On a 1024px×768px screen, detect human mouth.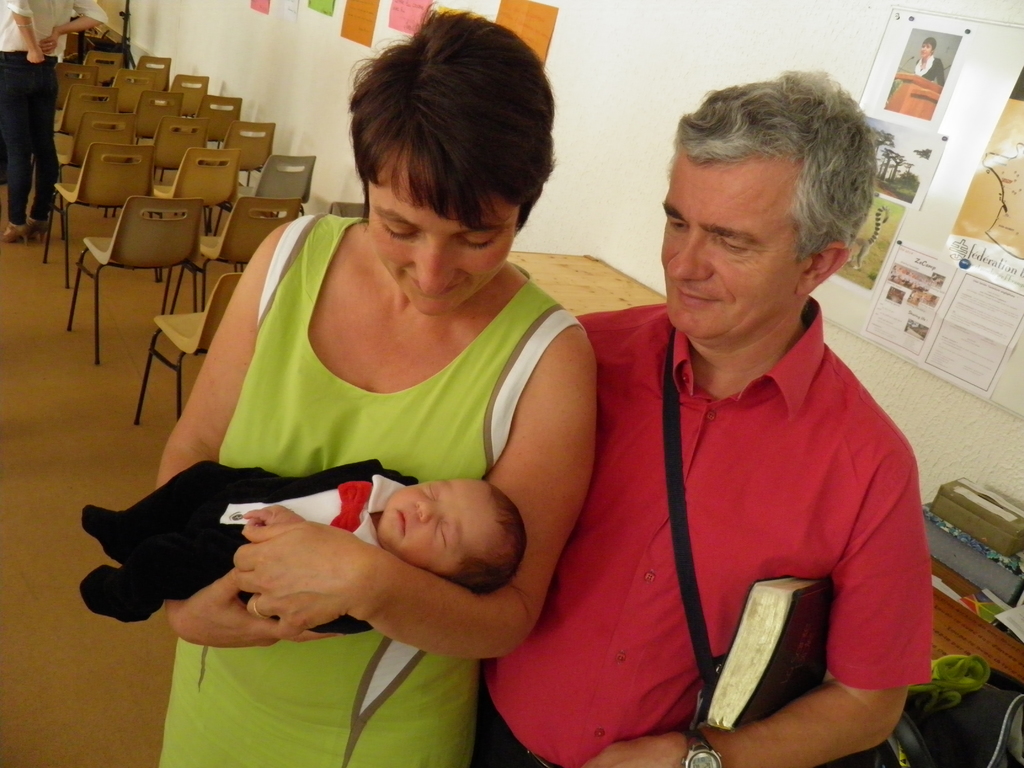
pyautogui.locateOnScreen(396, 510, 408, 535).
